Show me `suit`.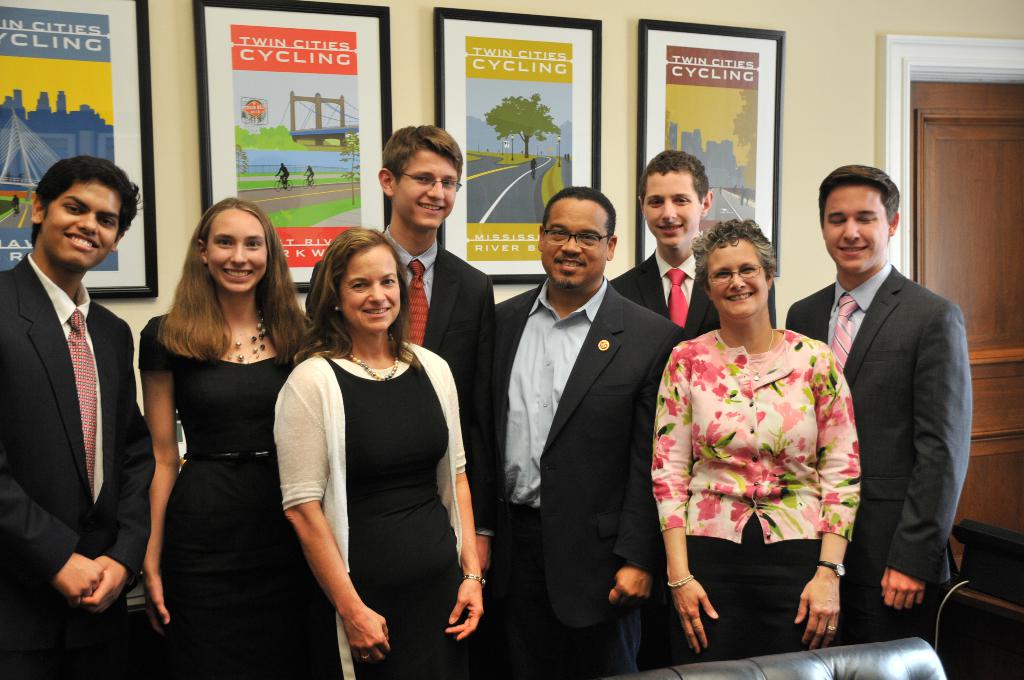
`suit` is here: BBox(786, 259, 971, 648).
